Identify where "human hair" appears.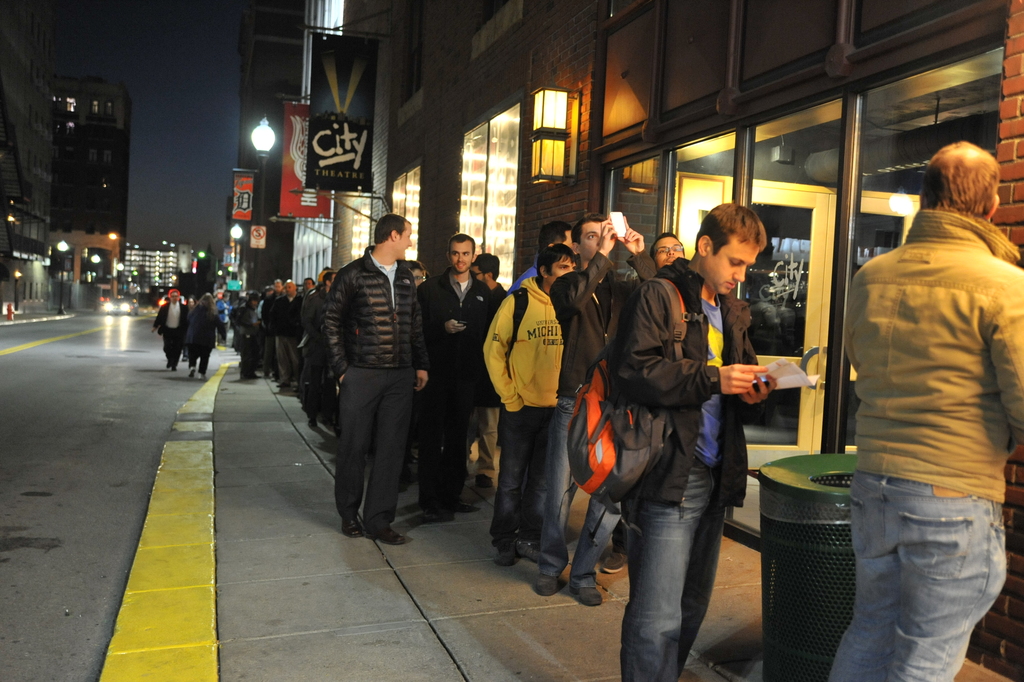
Appears at (left=540, top=225, right=577, bottom=249).
